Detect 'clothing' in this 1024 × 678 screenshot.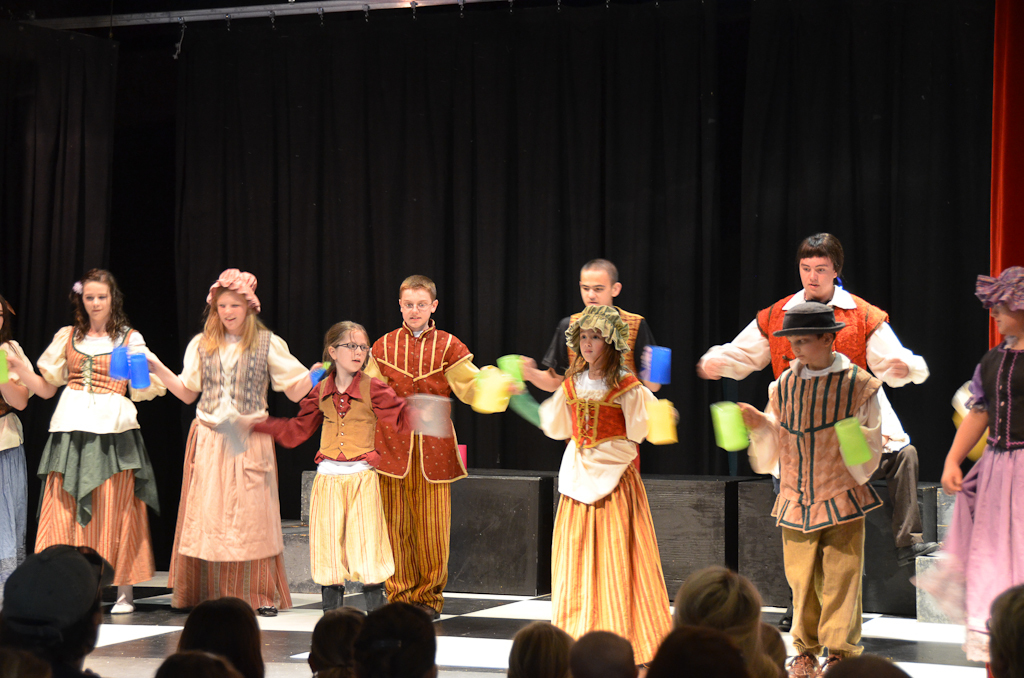
Detection: locate(0, 339, 16, 590).
